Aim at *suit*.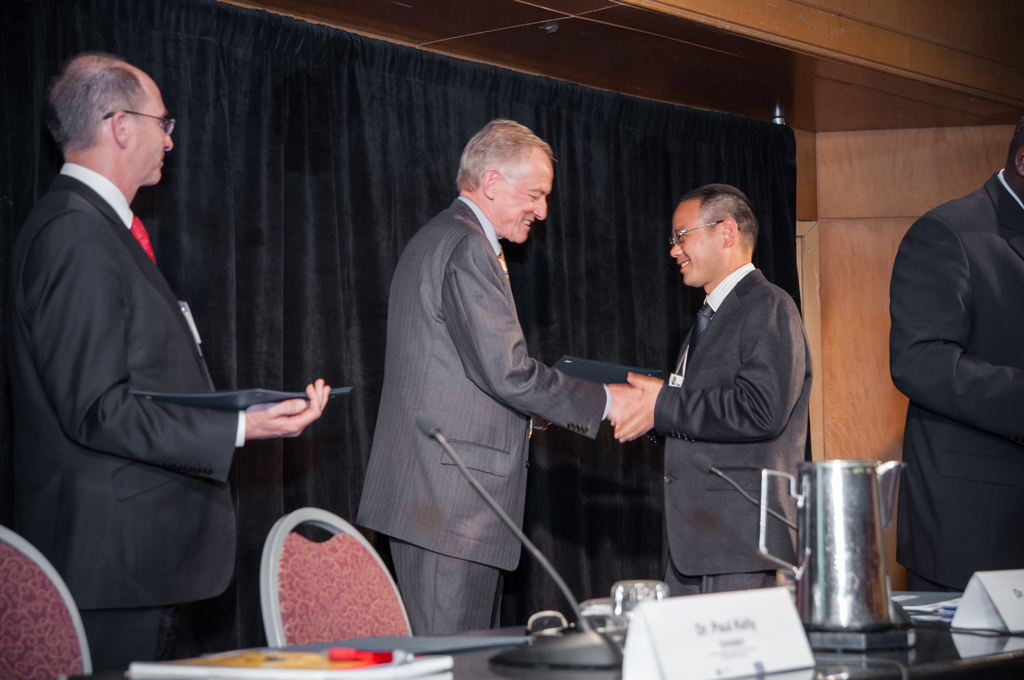
Aimed at box=[0, 159, 246, 679].
